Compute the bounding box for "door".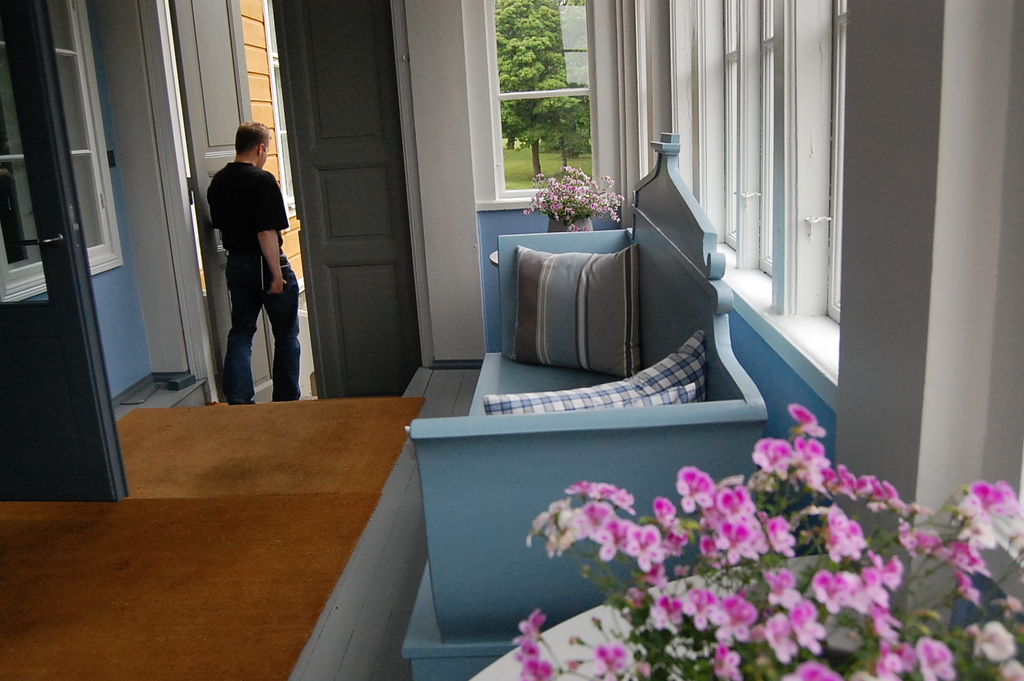
167 0 283 407.
